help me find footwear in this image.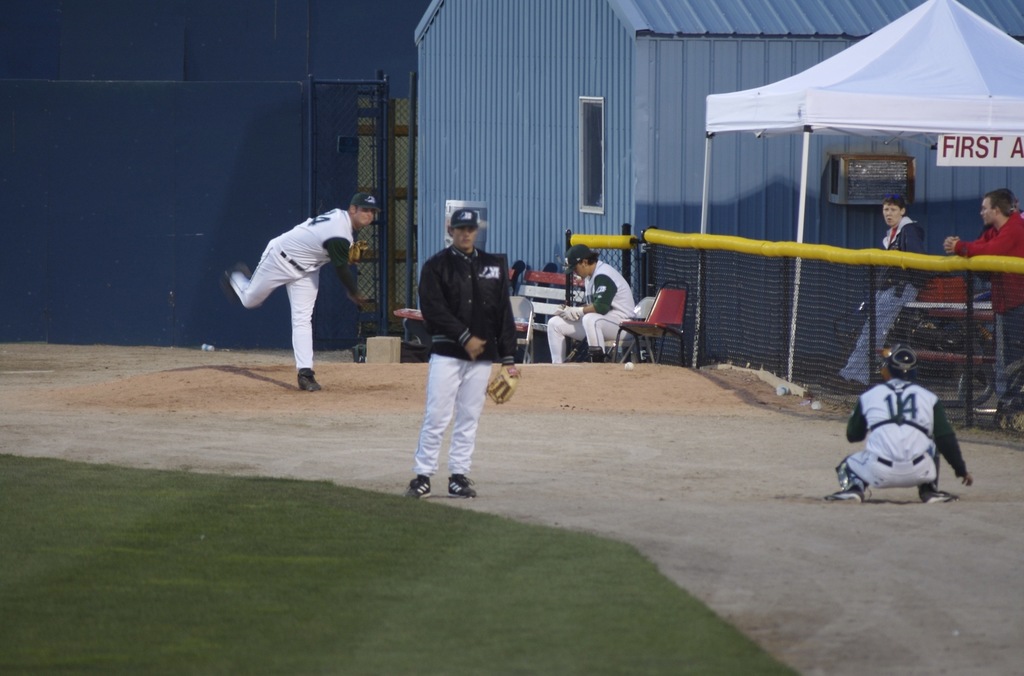
Found it: x1=399, y1=474, x2=433, y2=501.
